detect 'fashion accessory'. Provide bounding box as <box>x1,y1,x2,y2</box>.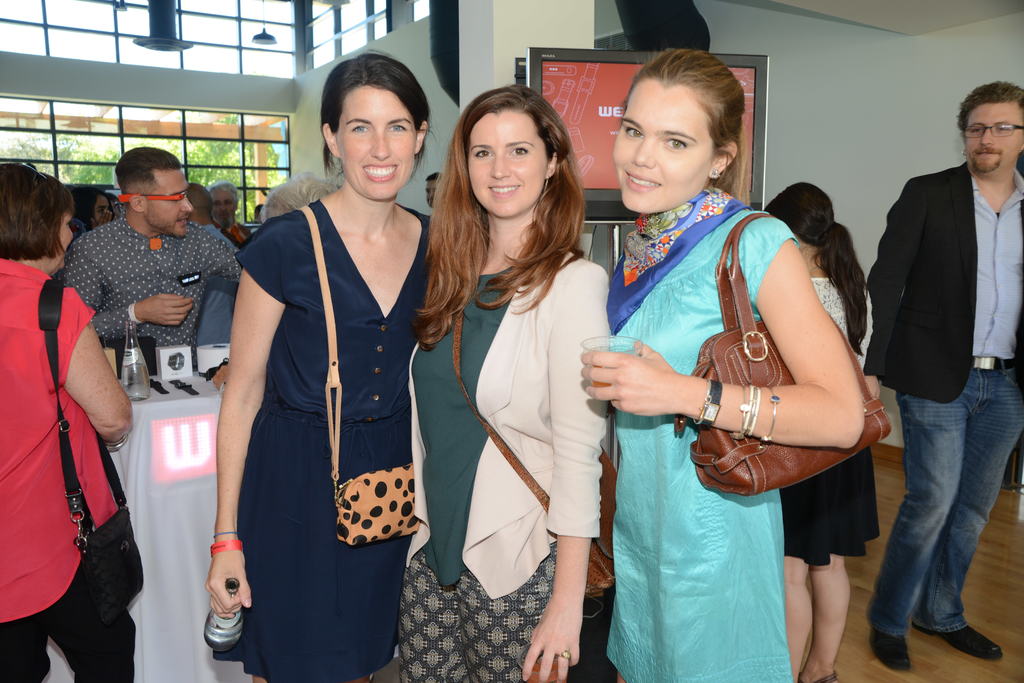
<box>691,376,724,430</box>.
